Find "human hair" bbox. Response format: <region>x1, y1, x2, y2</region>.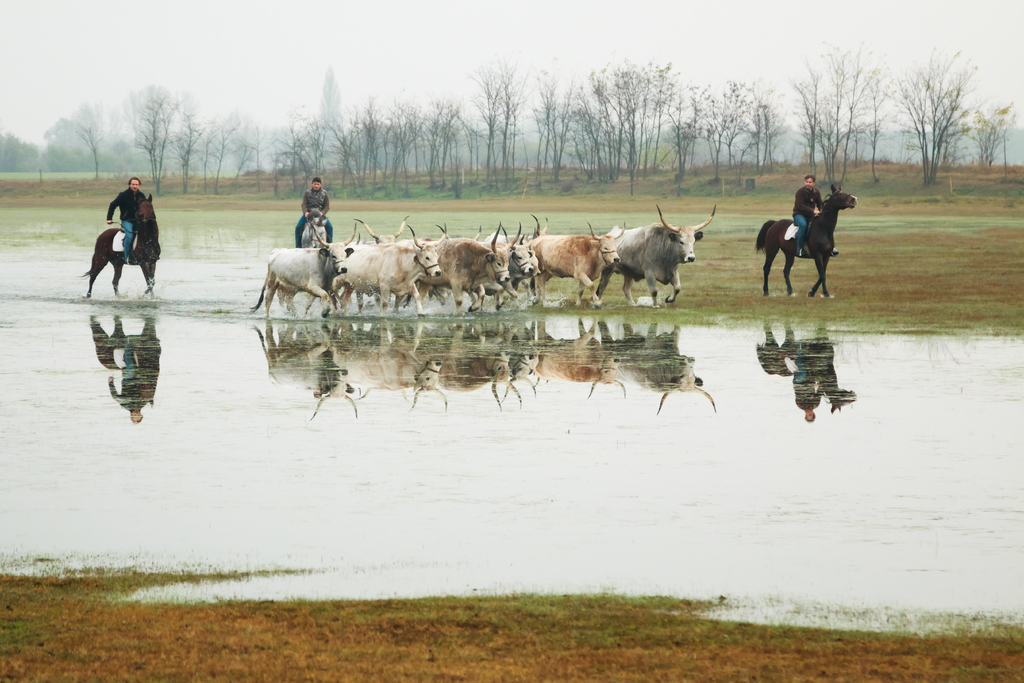
<region>314, 176, 321, 181</region>.
